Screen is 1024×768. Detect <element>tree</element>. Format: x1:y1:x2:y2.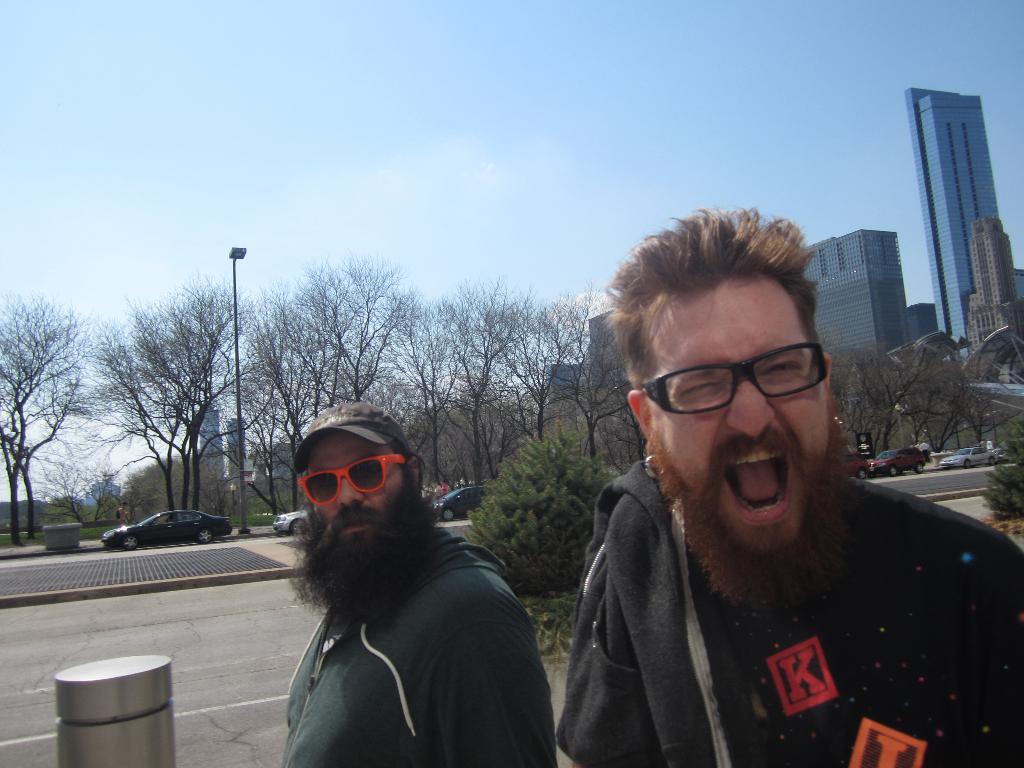
944:344:1023:452.
